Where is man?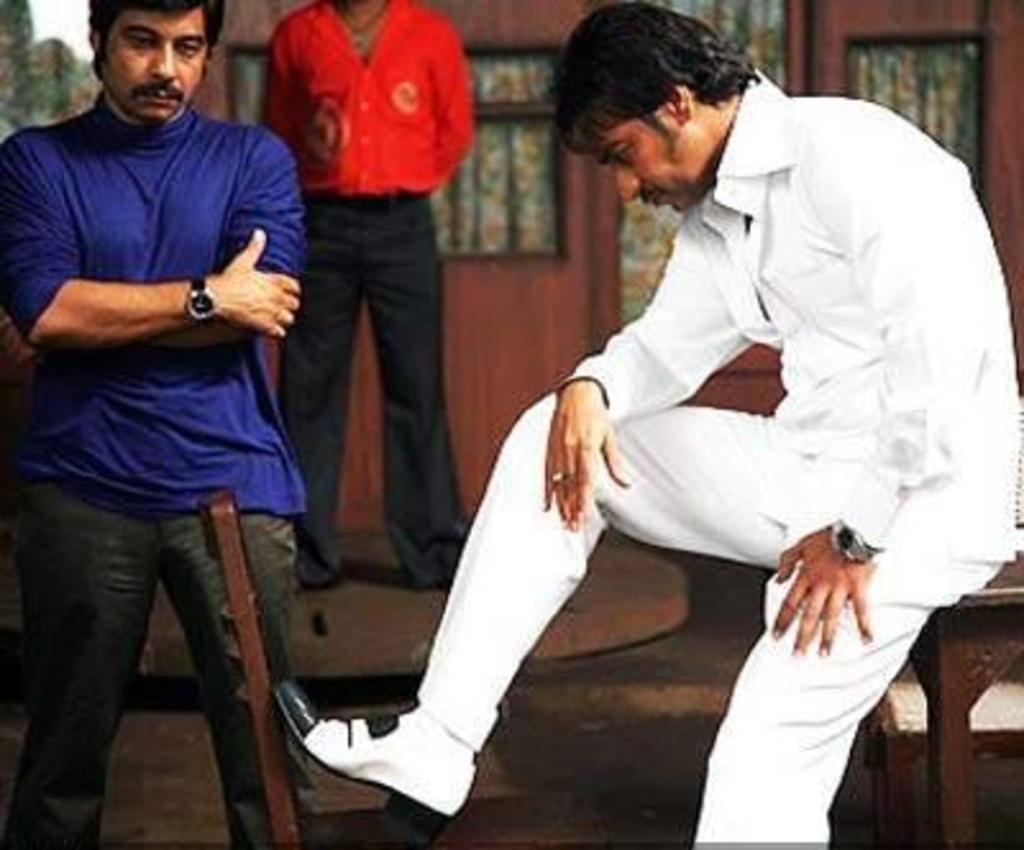
select_region(241, 8, 502, 604).
